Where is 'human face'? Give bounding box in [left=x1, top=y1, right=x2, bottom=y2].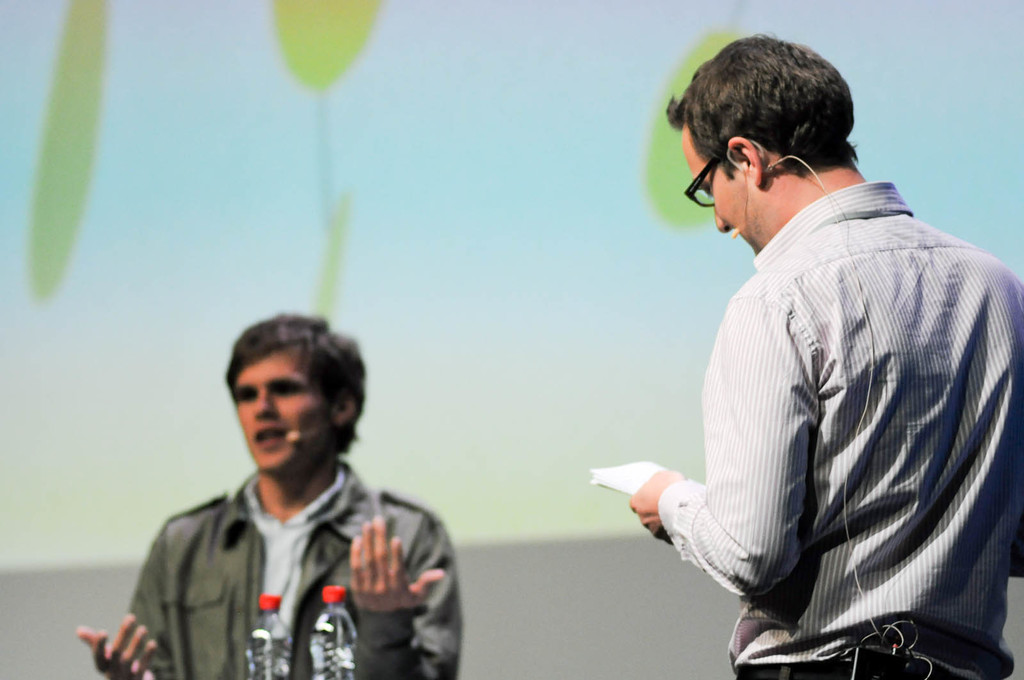
[left=234, top=353, right=327, bottom=470].
